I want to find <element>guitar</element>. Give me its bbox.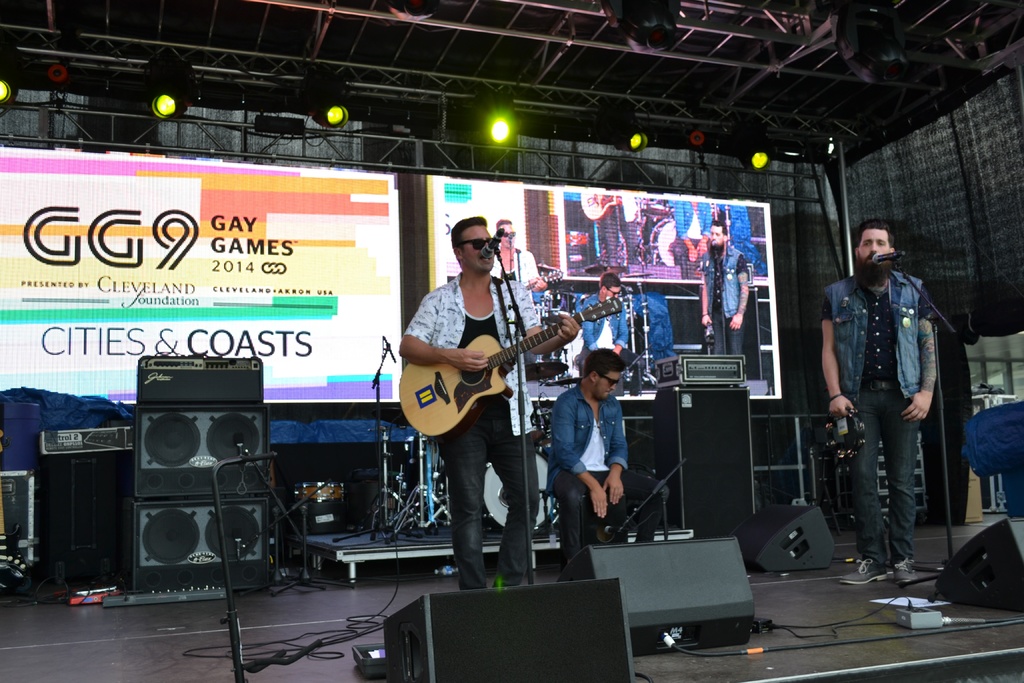
577/194/652/226.
